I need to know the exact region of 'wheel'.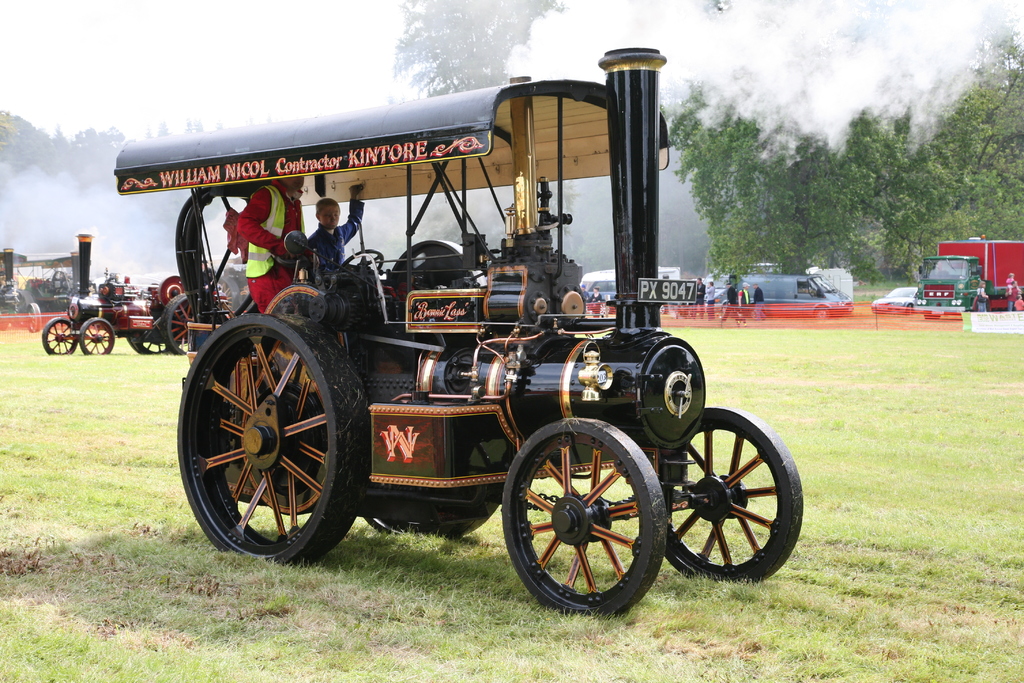
Region: bbox=(12, 288, 32, 327).
